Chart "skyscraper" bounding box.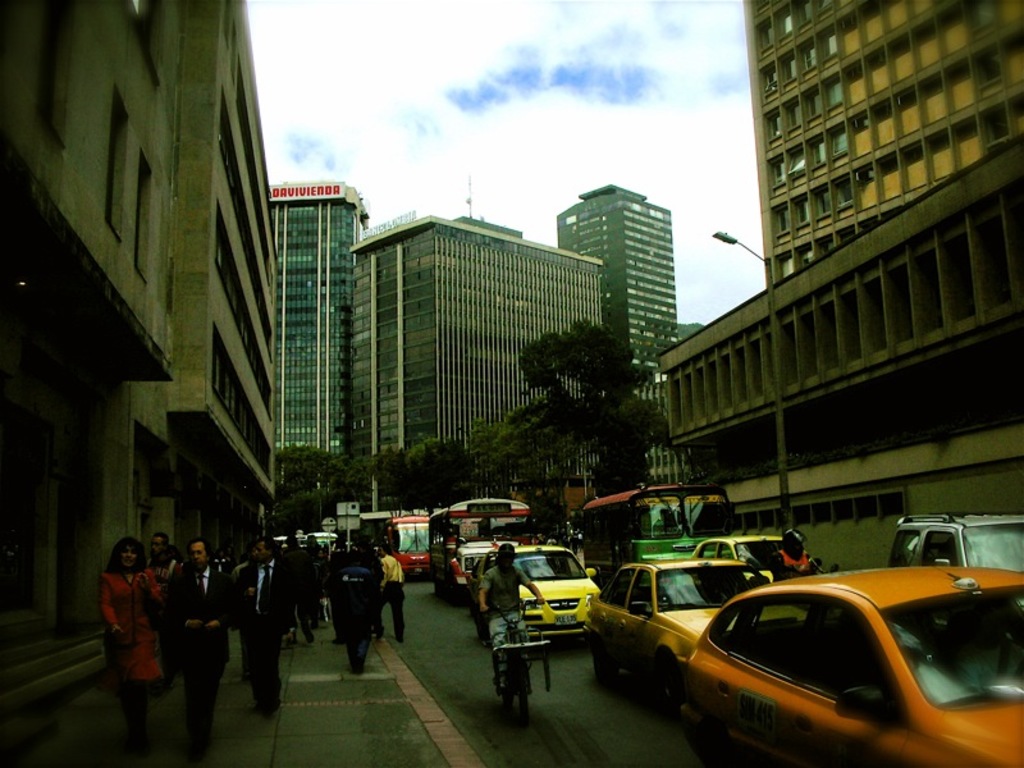
Charted: bbox(0, 0, 271, 721).
